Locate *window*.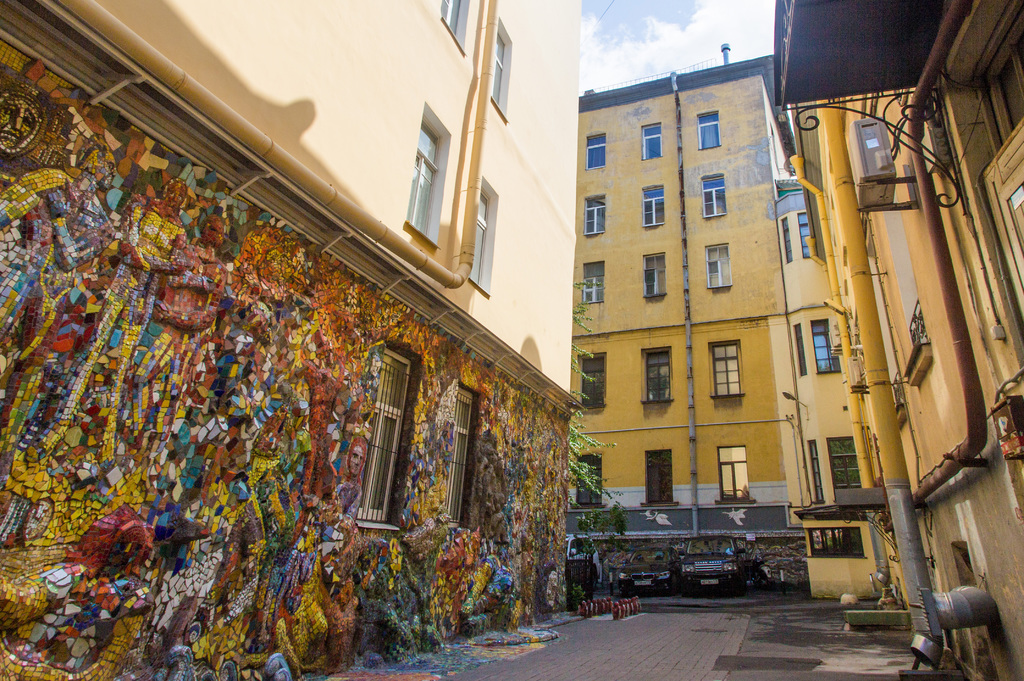
Bounding box: left=810, top=525, right=865, bottom=557.
